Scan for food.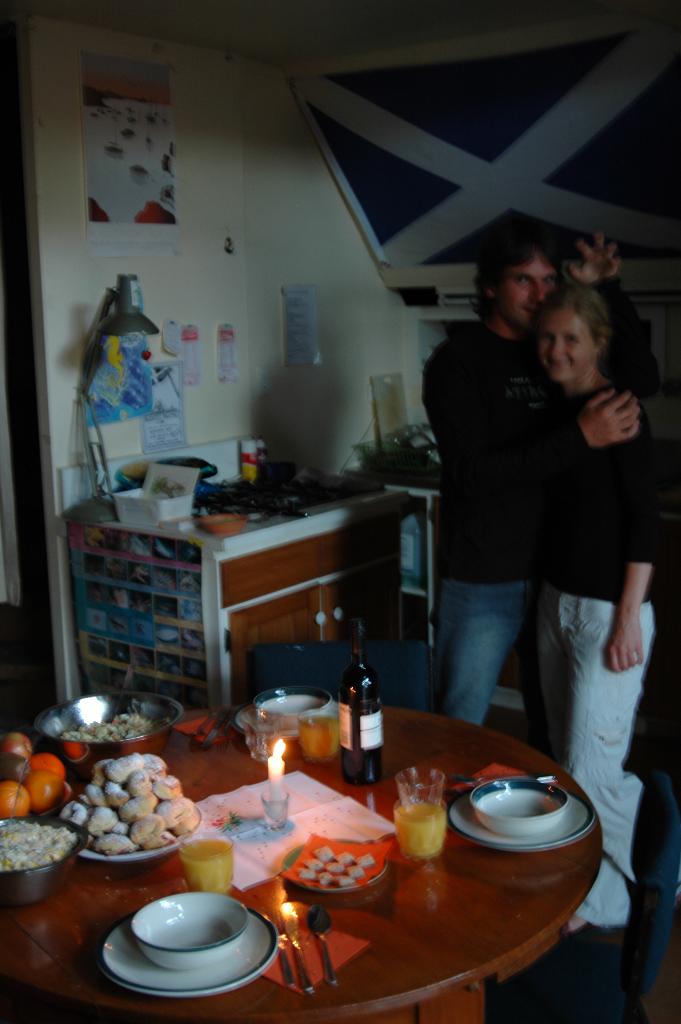
Scan result: Rect(0, 817, 70, 868).
